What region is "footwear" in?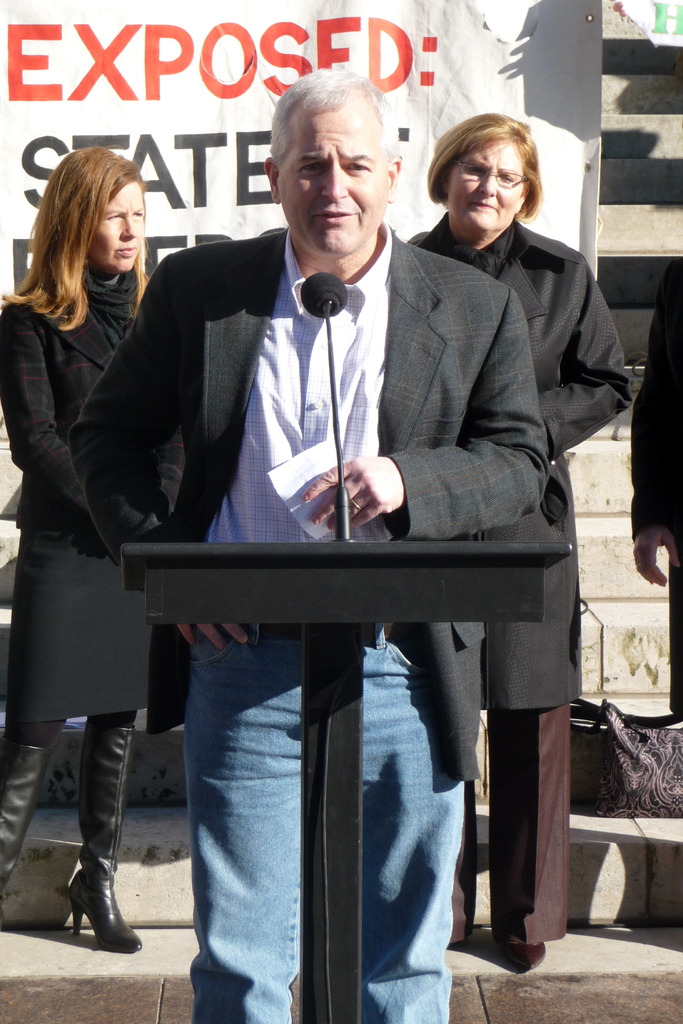
locate(500, 942, 544, 967).
